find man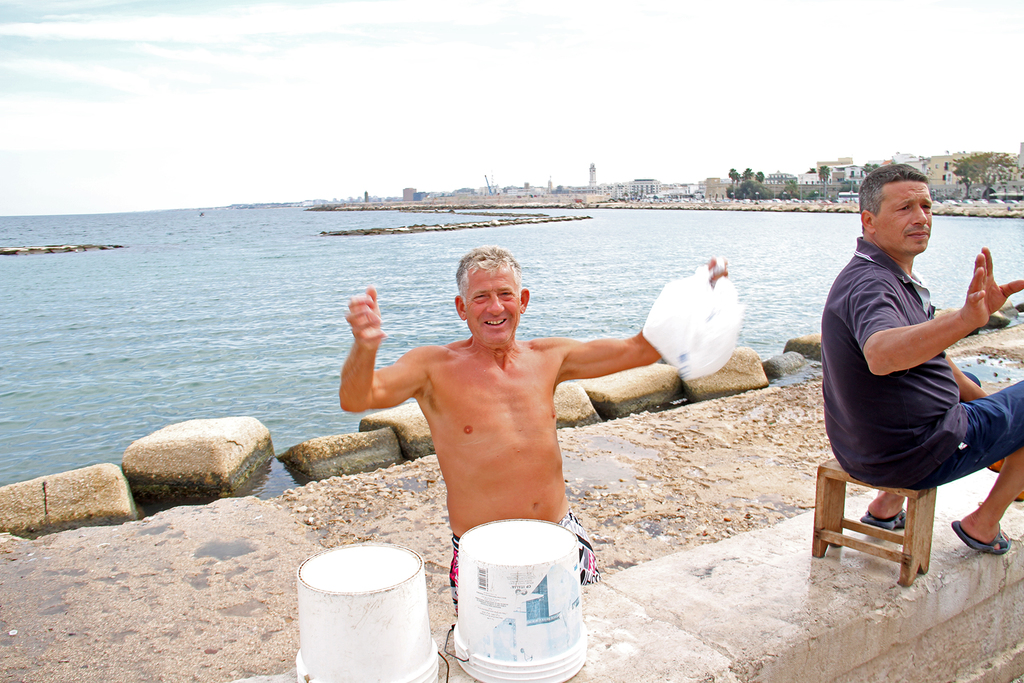
Rect(820, 167, 1023, 559)
